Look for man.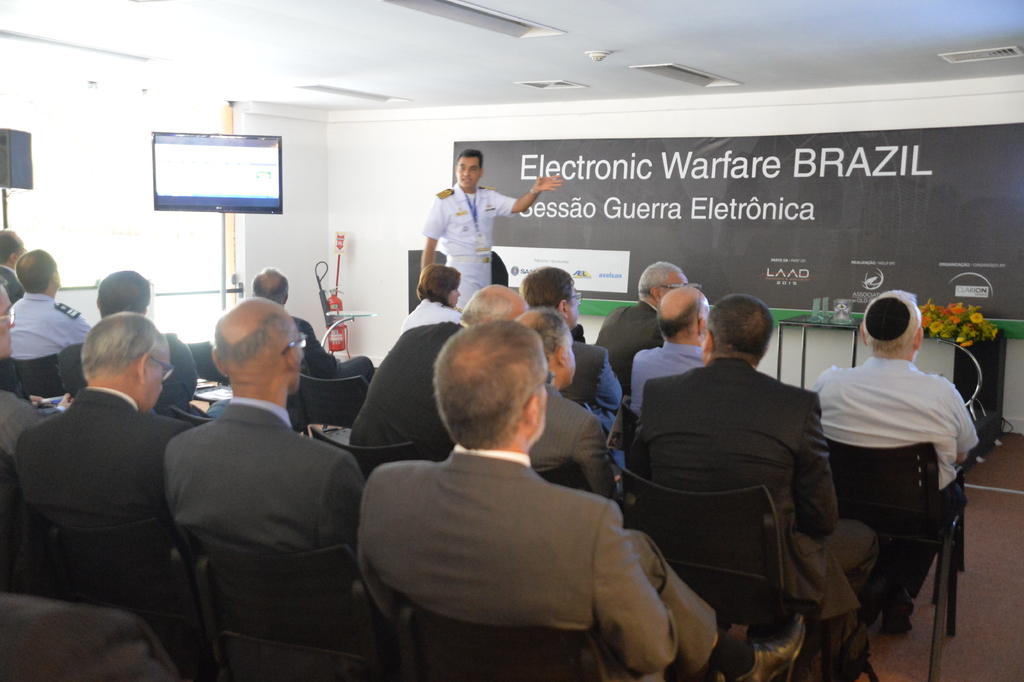
Found: [x1=814, y1=288, x2=987, y2=636].
